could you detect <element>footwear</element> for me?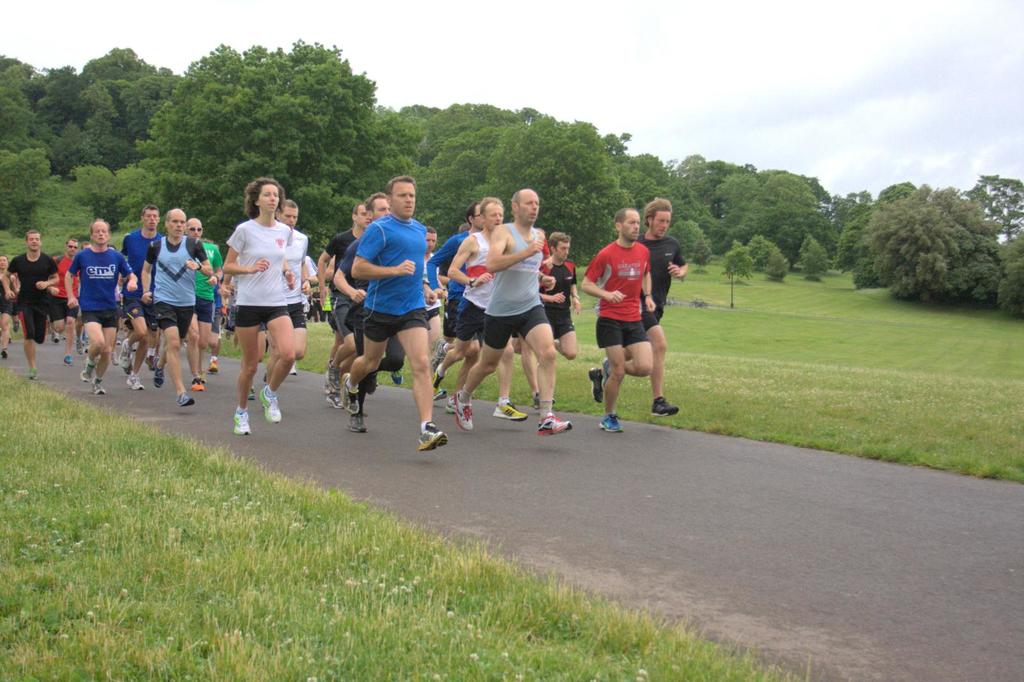
Detection result: <bbox>175, 384, 200, 407</bbox>.
